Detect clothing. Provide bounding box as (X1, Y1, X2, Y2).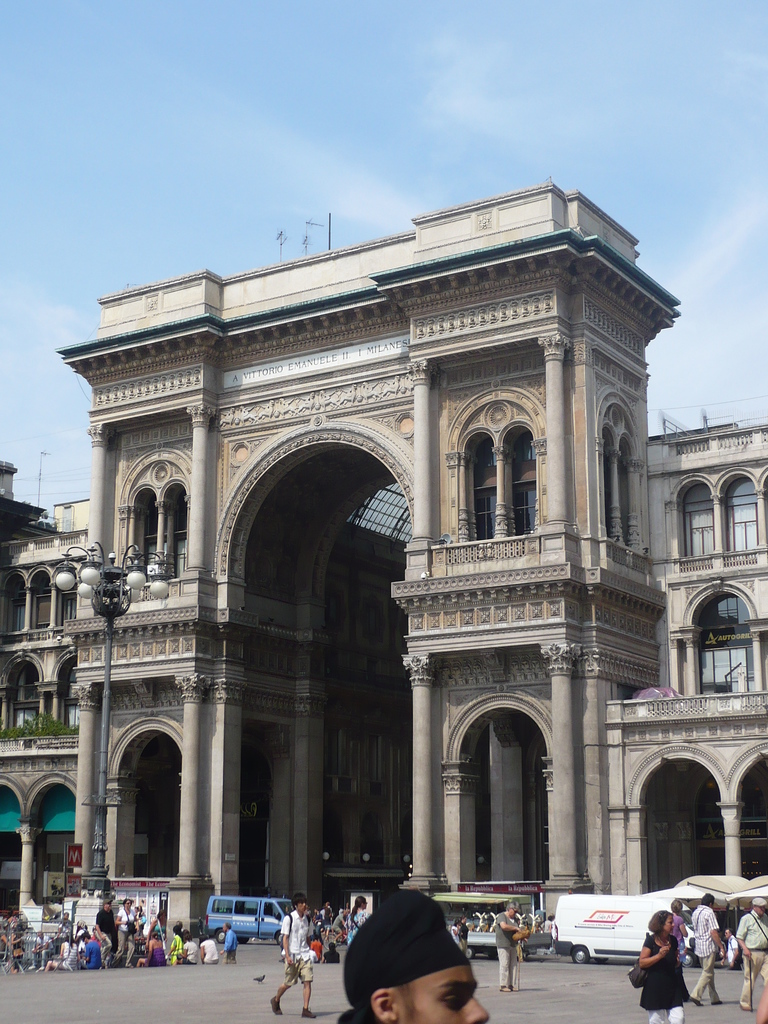
(180, 941, 198, 965).
